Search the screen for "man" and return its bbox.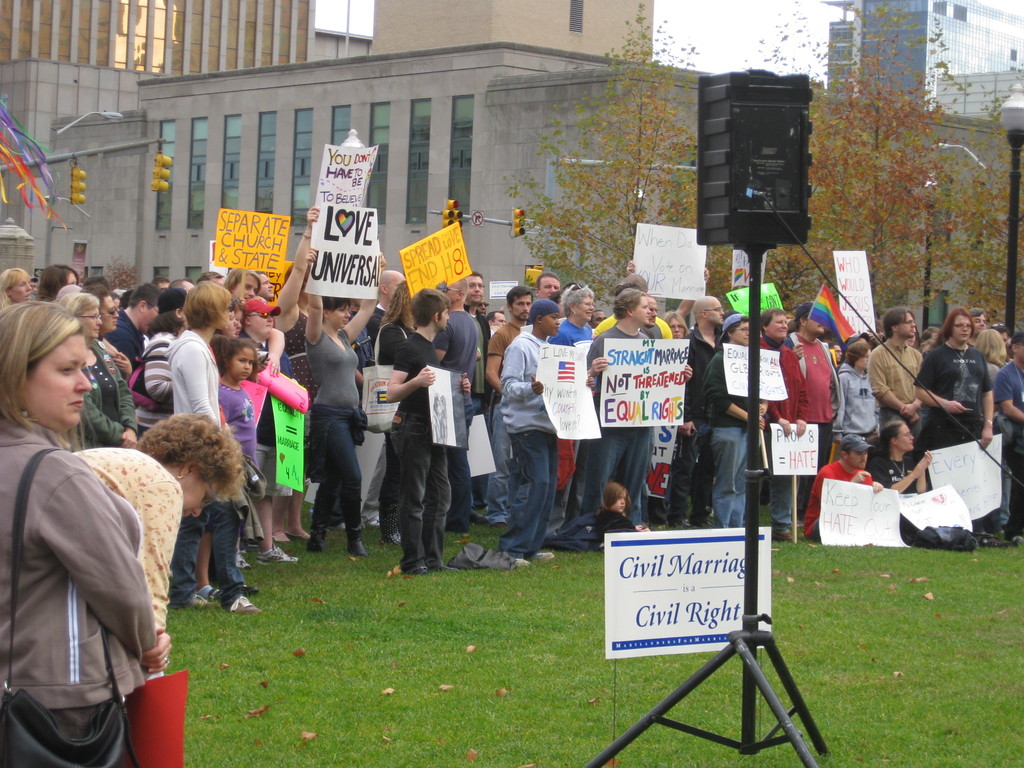
Found: box(995, 335, 1023, 543).
